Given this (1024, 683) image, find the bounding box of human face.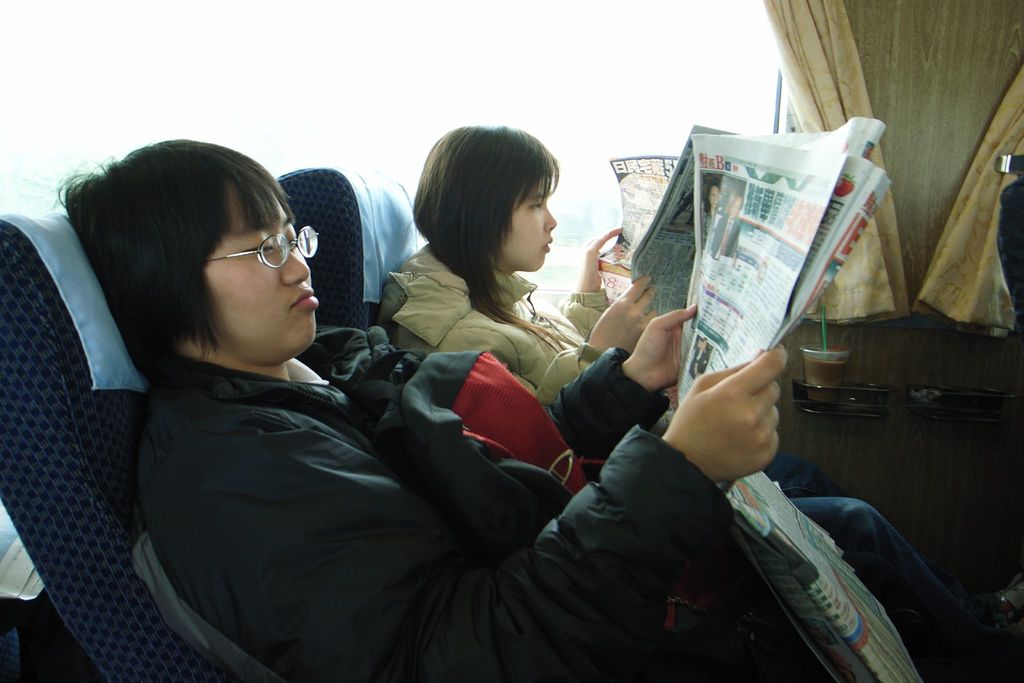
detection(497, 173, 563, 273).
